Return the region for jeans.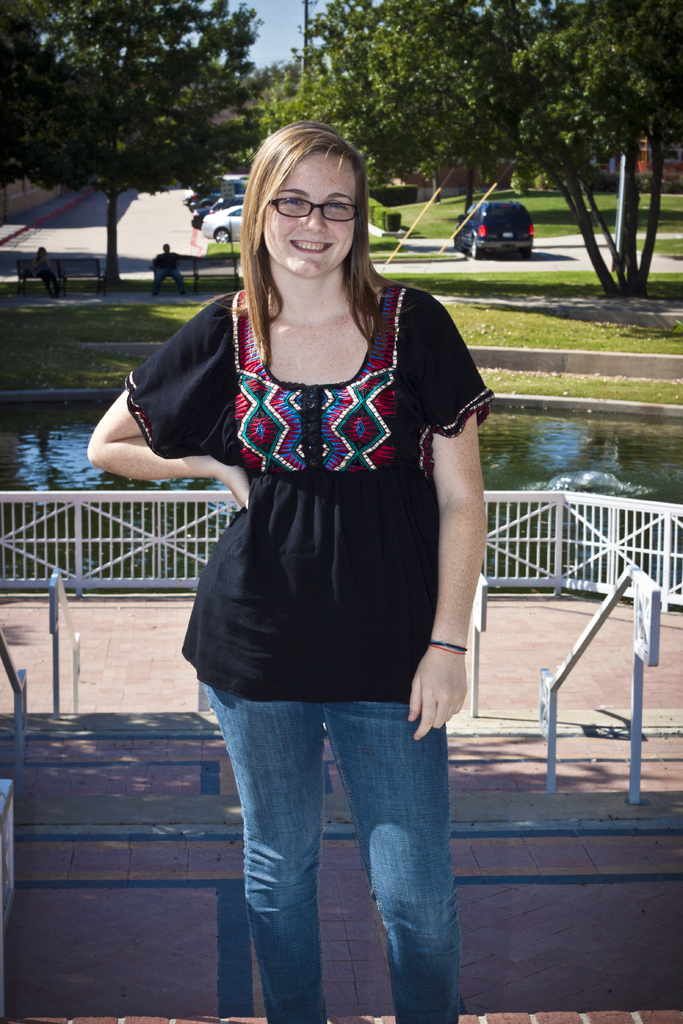
[left=196, top=673, right=481, bottom=1007].
